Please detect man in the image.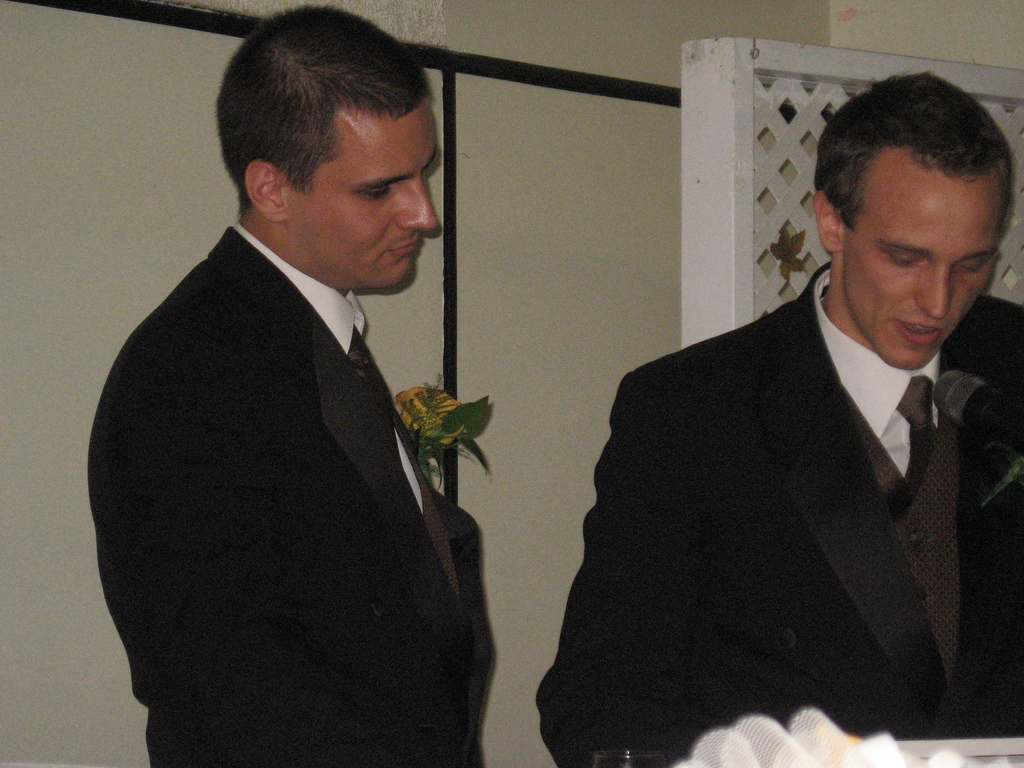
535/73/1023/767.
